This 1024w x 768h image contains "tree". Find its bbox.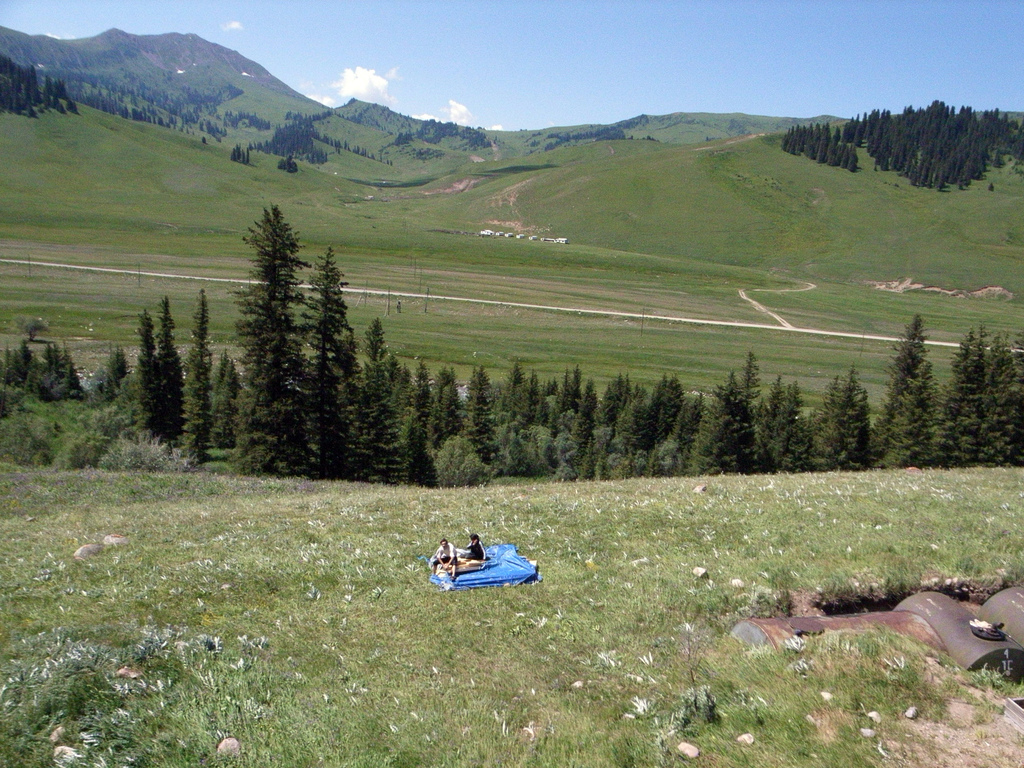
<box>34,339,80,408</box>.
